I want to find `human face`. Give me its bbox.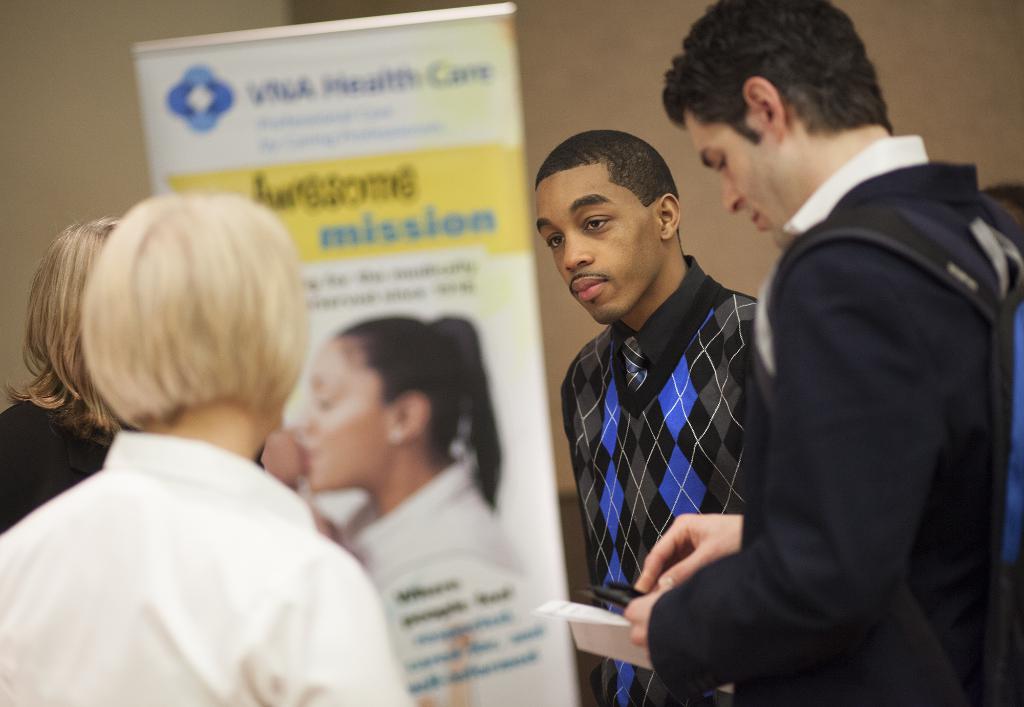
<region>532, 166, 666, 325</region>.
